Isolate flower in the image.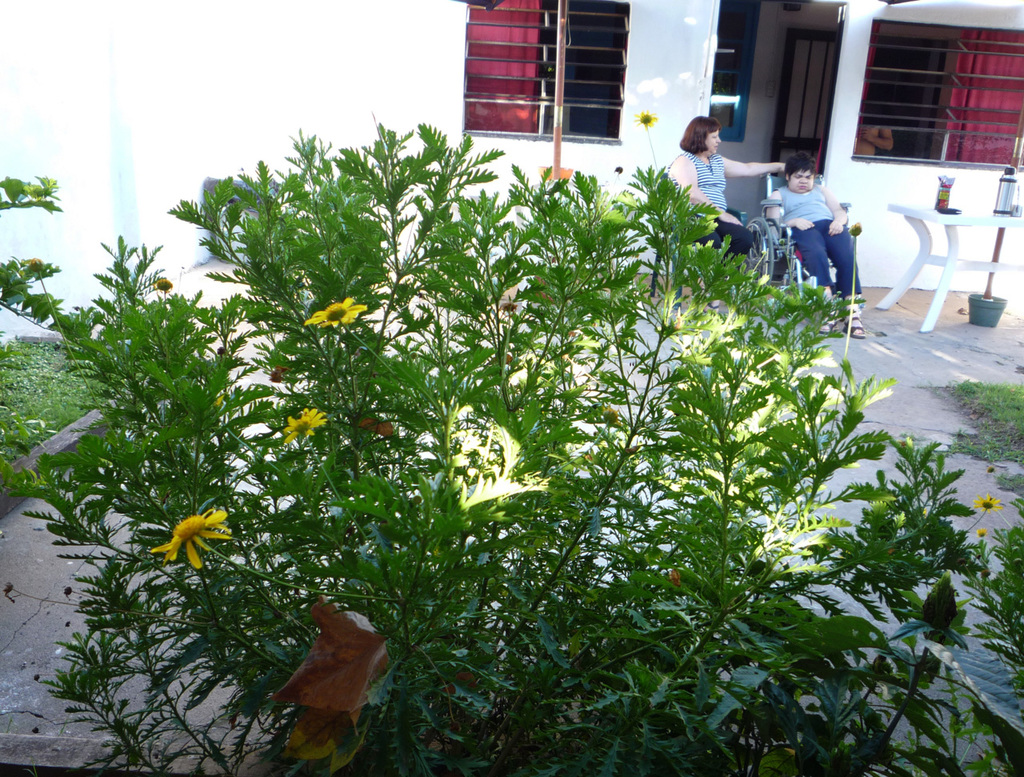
Isolated region: x1=975, y1=523, x2=990, y2=539.
